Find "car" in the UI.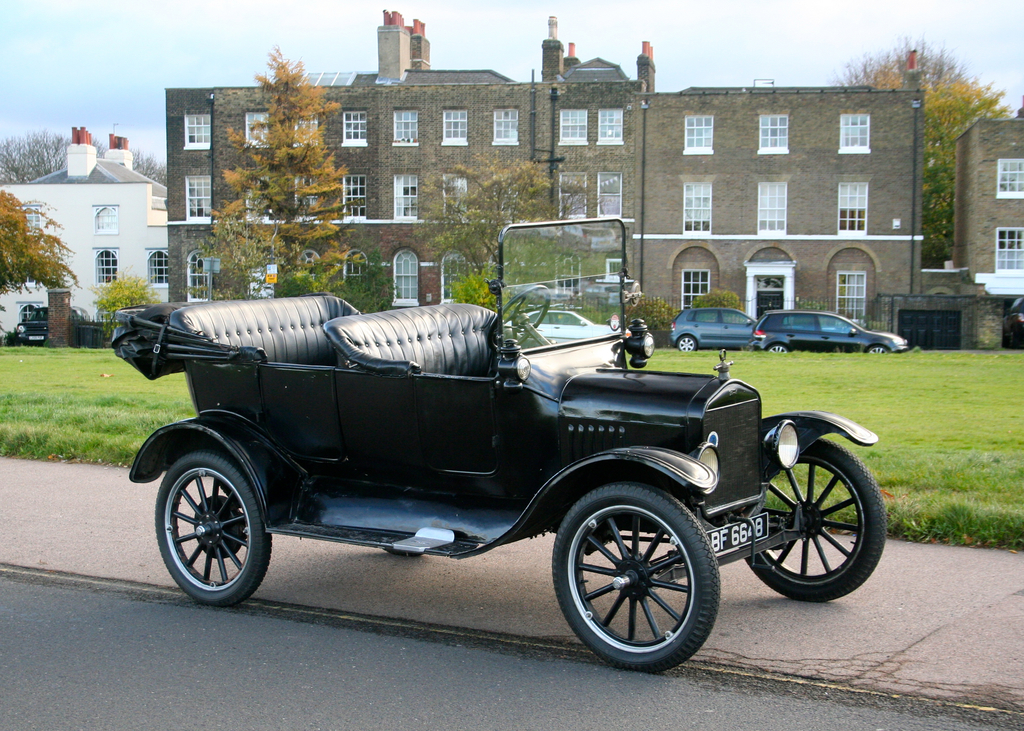
UI element at 749 306 906 355.
